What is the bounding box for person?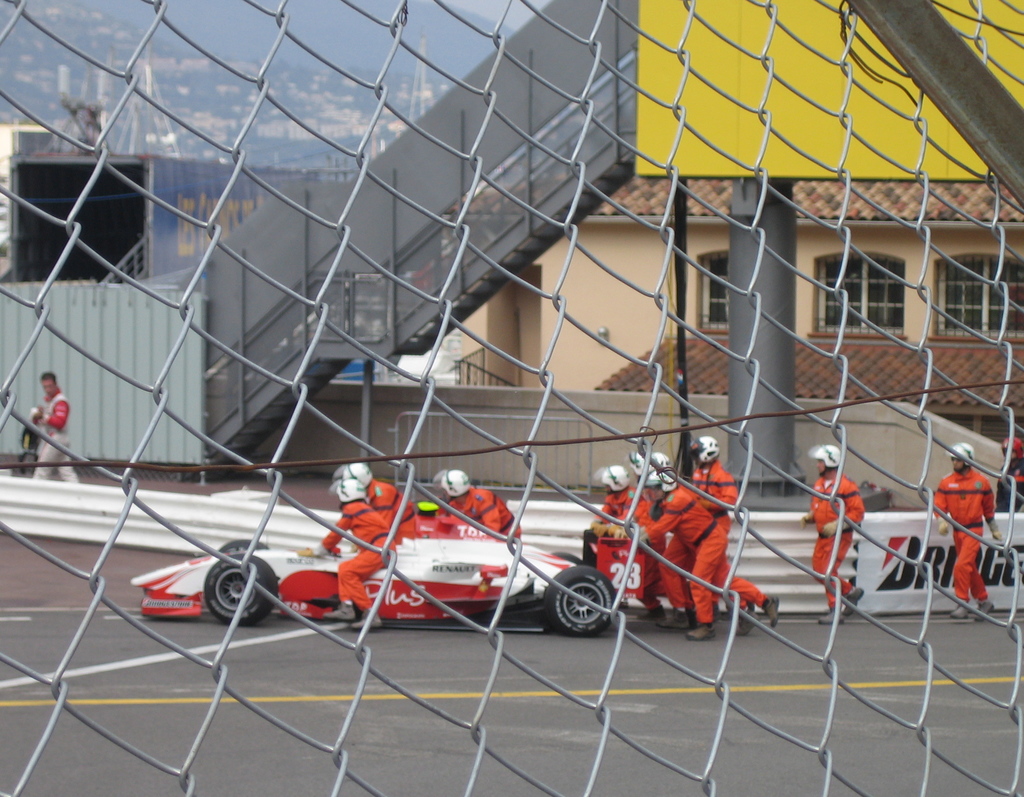
bbox(925, 445, 998, 620).
